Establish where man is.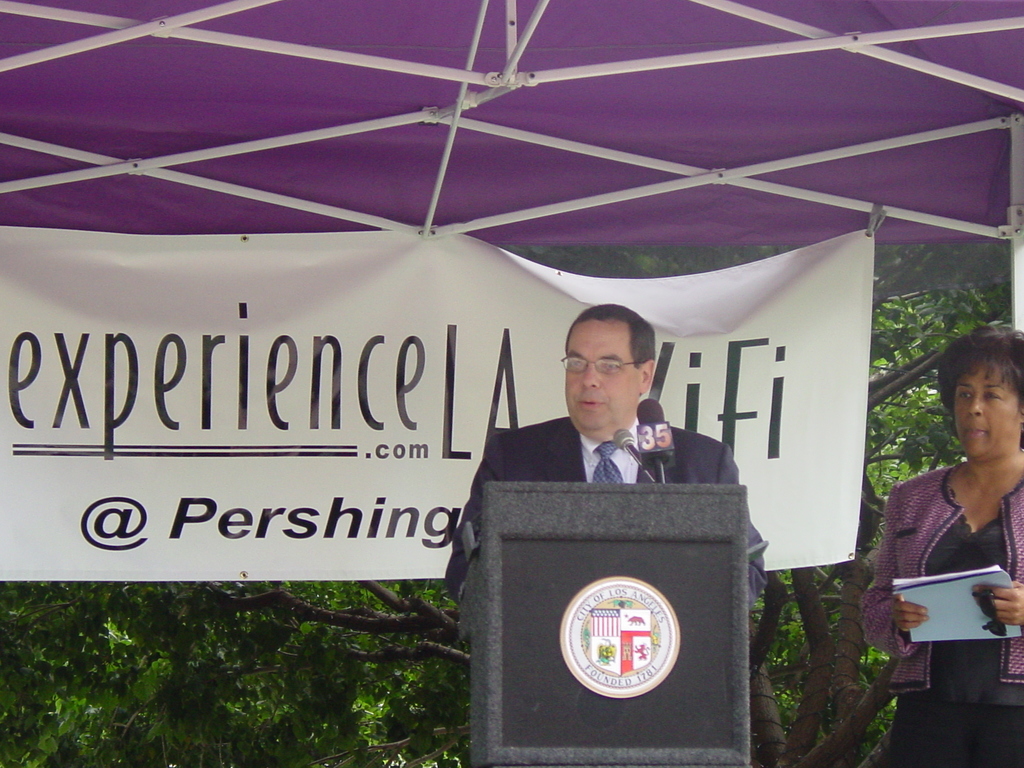
Established at [465, 326, 735, 568].
